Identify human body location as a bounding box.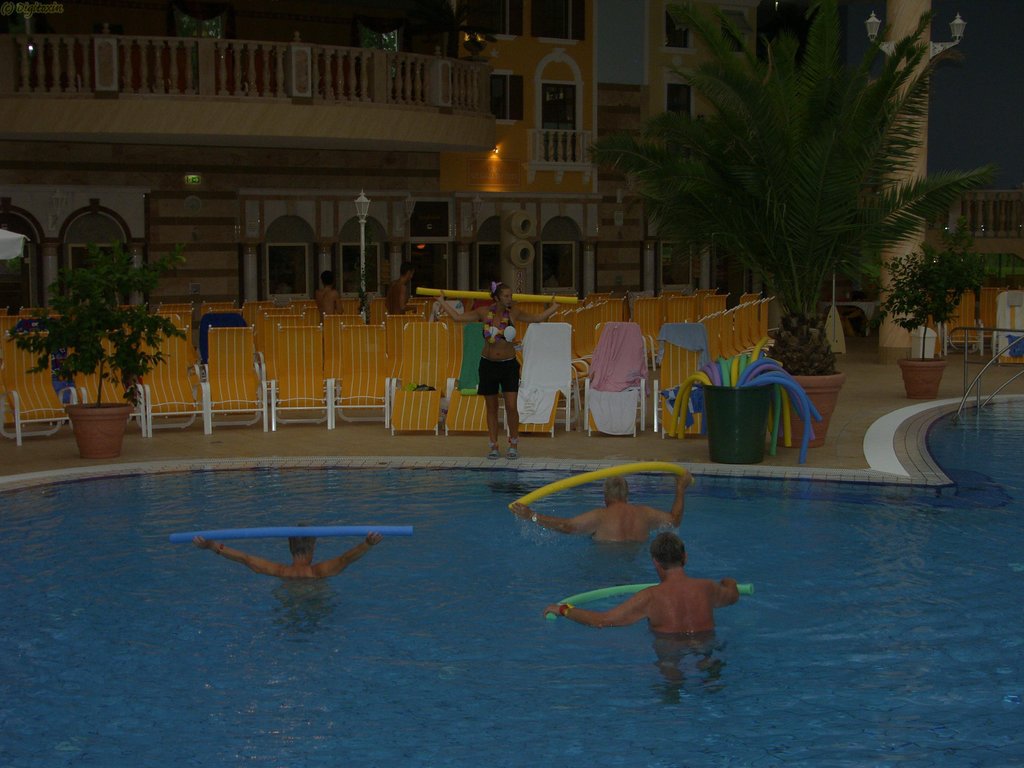
[x1=439, y1=298, x2=562, y2=460].
